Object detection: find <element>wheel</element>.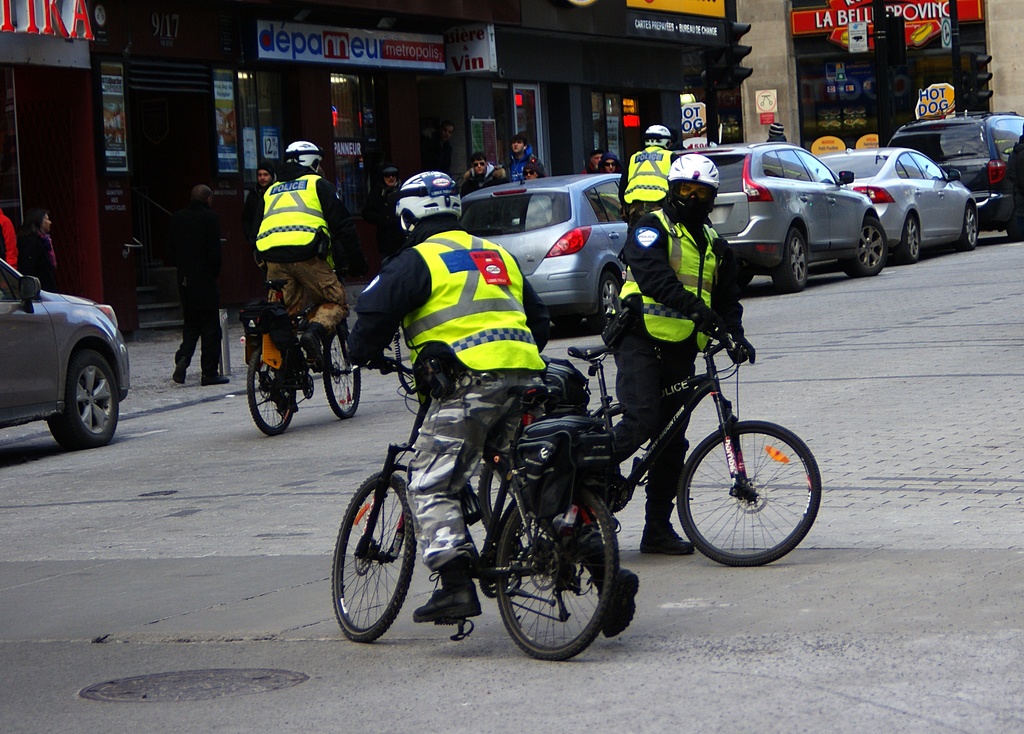
locate(841, 217, 886, 278).
